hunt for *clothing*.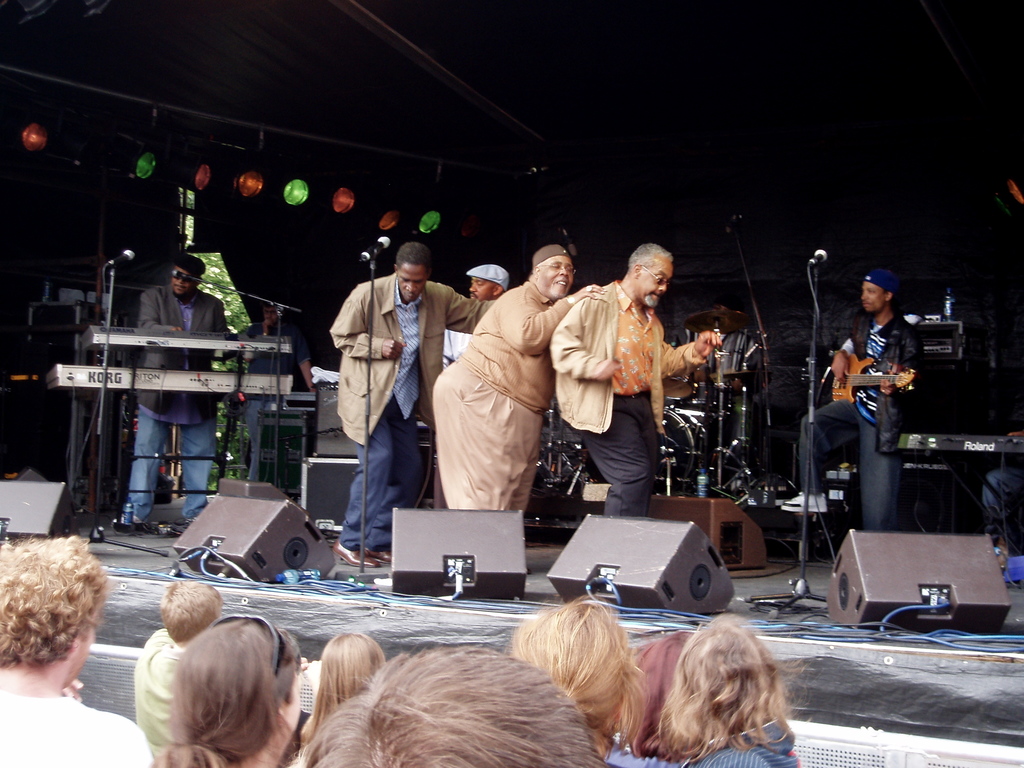
Hunted down at (602, 739, 684, 767).
